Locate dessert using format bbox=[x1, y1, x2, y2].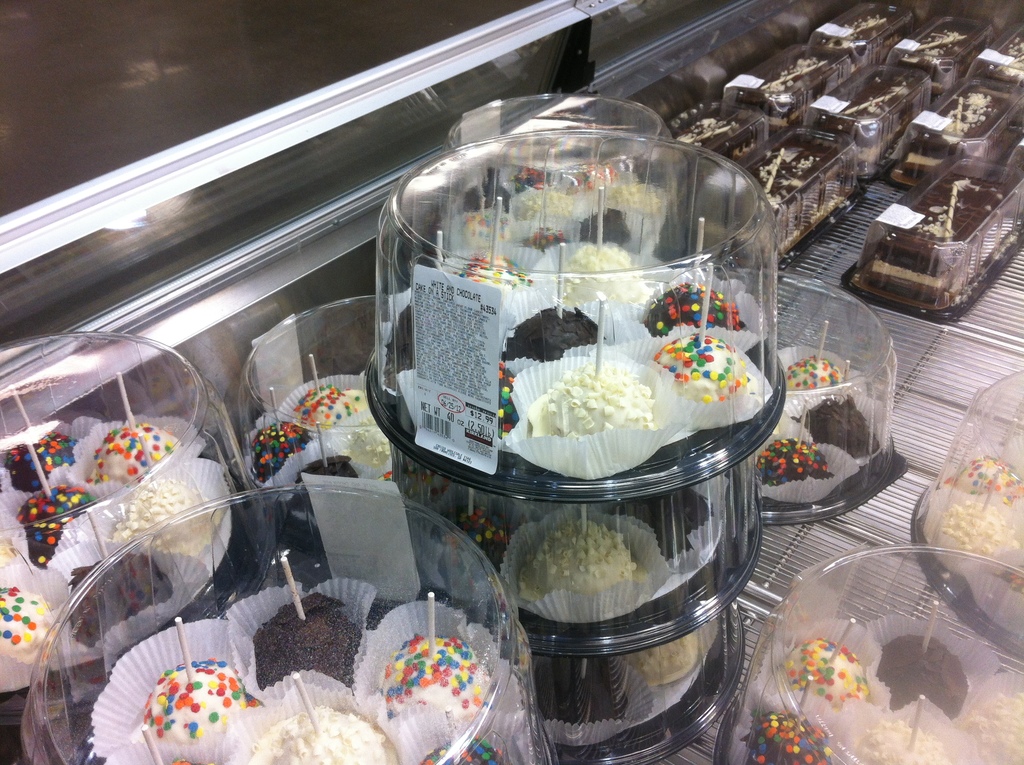
bbox=[819, 6, 914, 79].
